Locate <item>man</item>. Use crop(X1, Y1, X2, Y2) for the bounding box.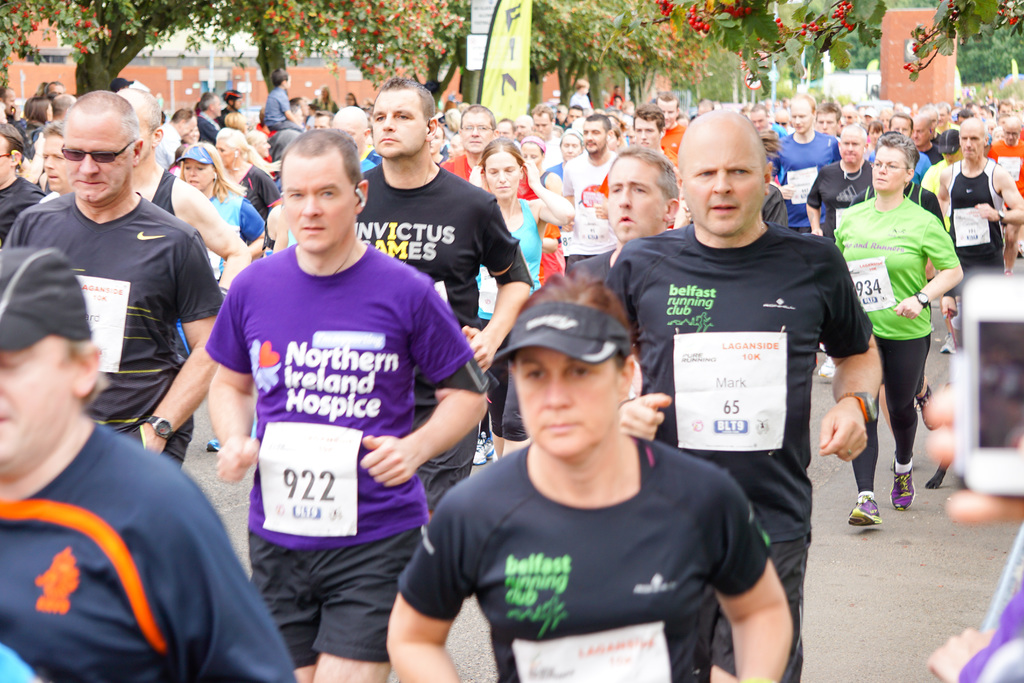
crop(44, 79, 66, 95).
